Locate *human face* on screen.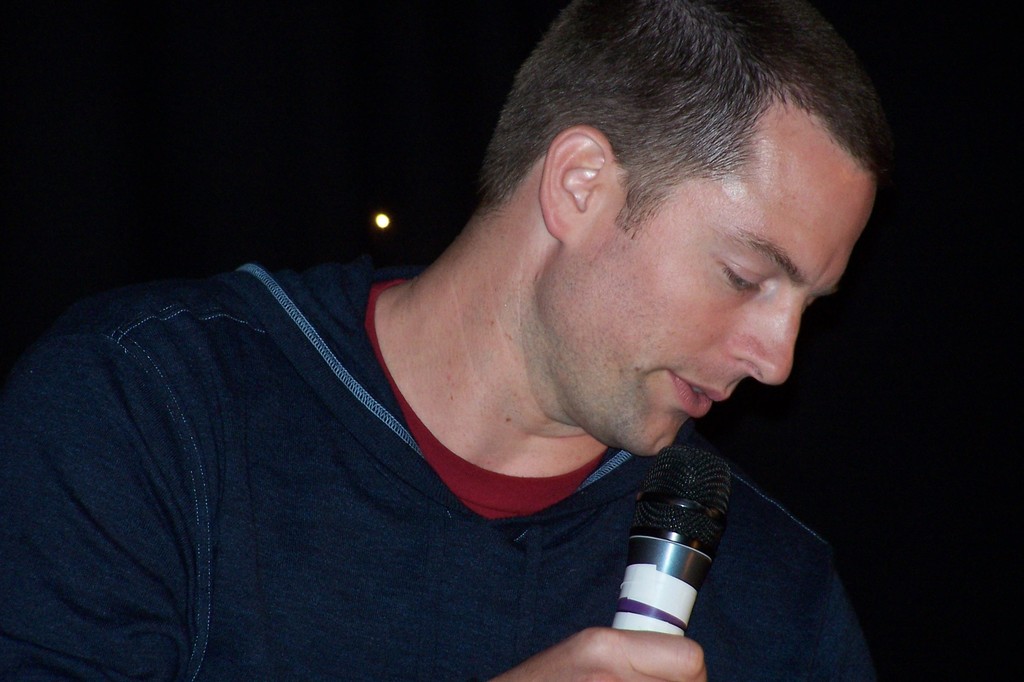
On screen at pyautogui.locateOnScreen(556, 126, 875, 458).
